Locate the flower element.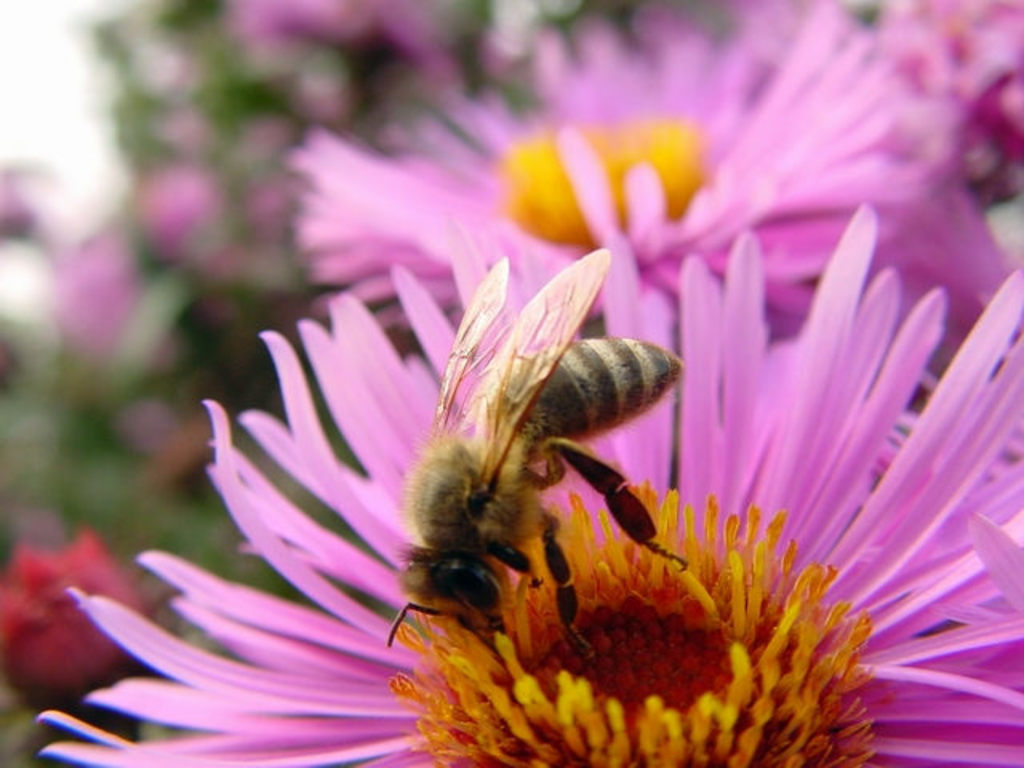
Element bbox: x1=0, y1=162, x2=45, y2=250.
